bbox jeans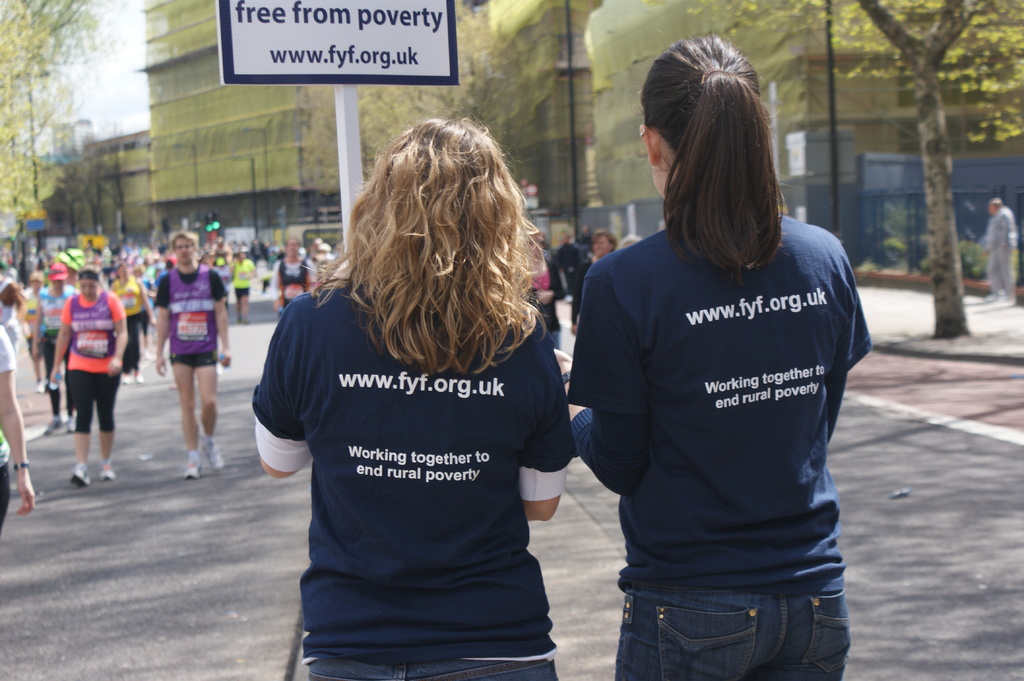
bbox=(602, 569, 844, 680)
